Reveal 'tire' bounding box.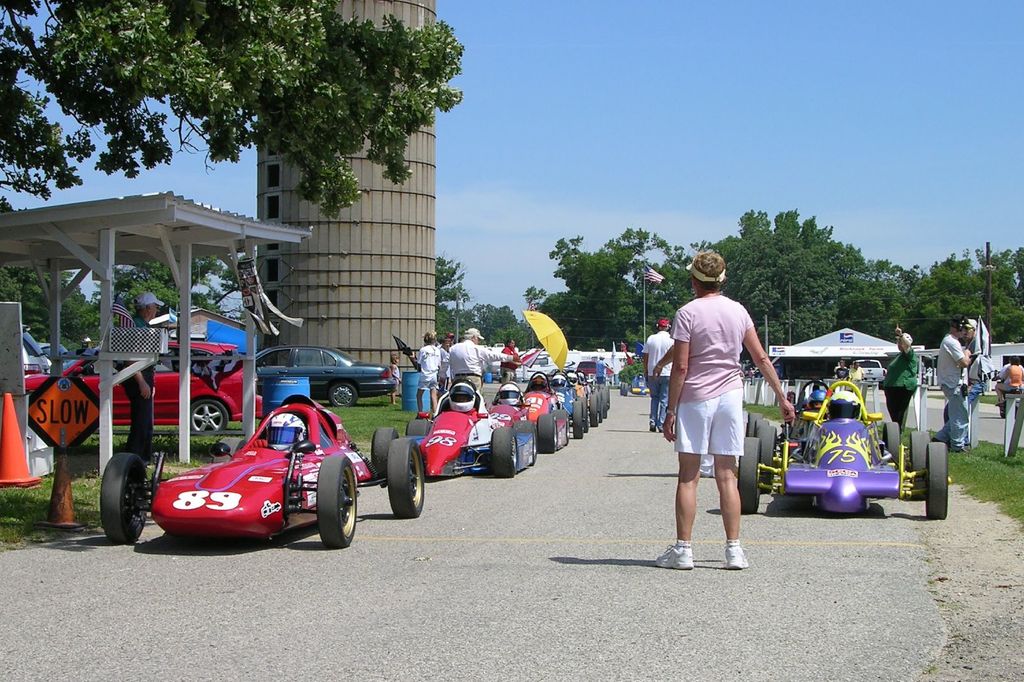
Revealed: crop(929, 439, 952, 518).
